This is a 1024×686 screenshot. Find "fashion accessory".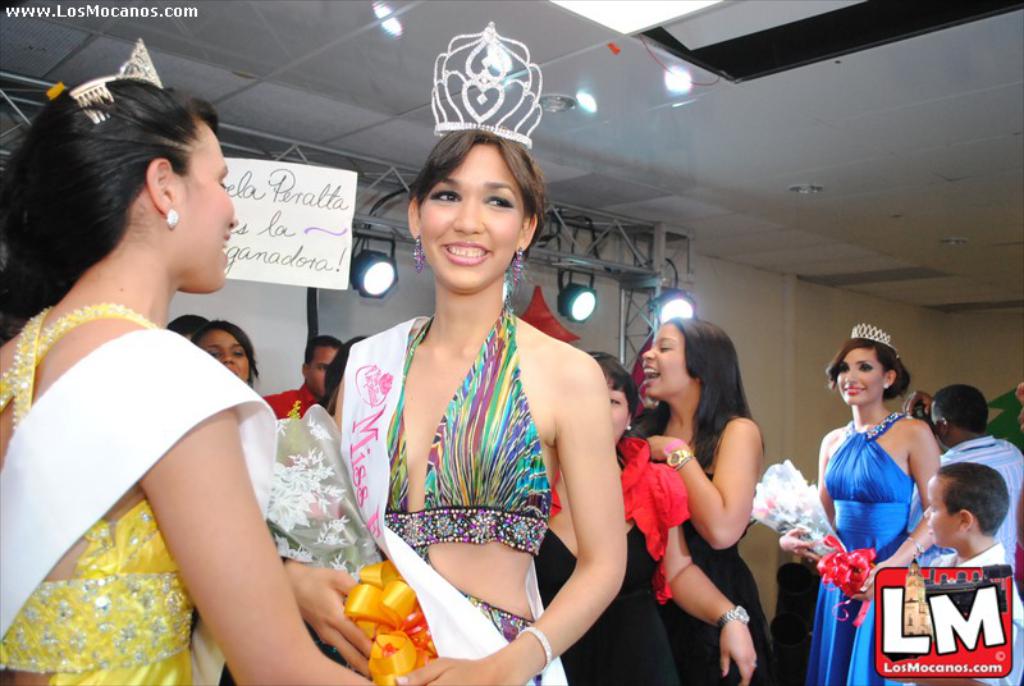
Bounding box: BBox(65, 32, 164, 123).
